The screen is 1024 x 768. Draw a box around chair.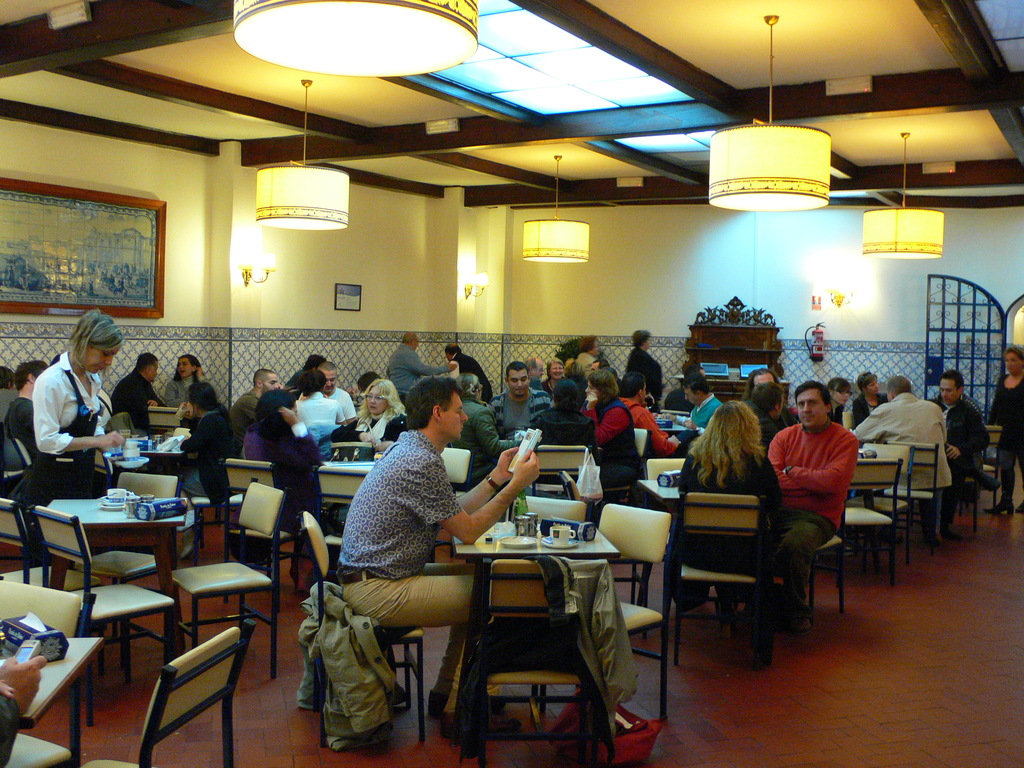
box(440, 541, 621, 767).
